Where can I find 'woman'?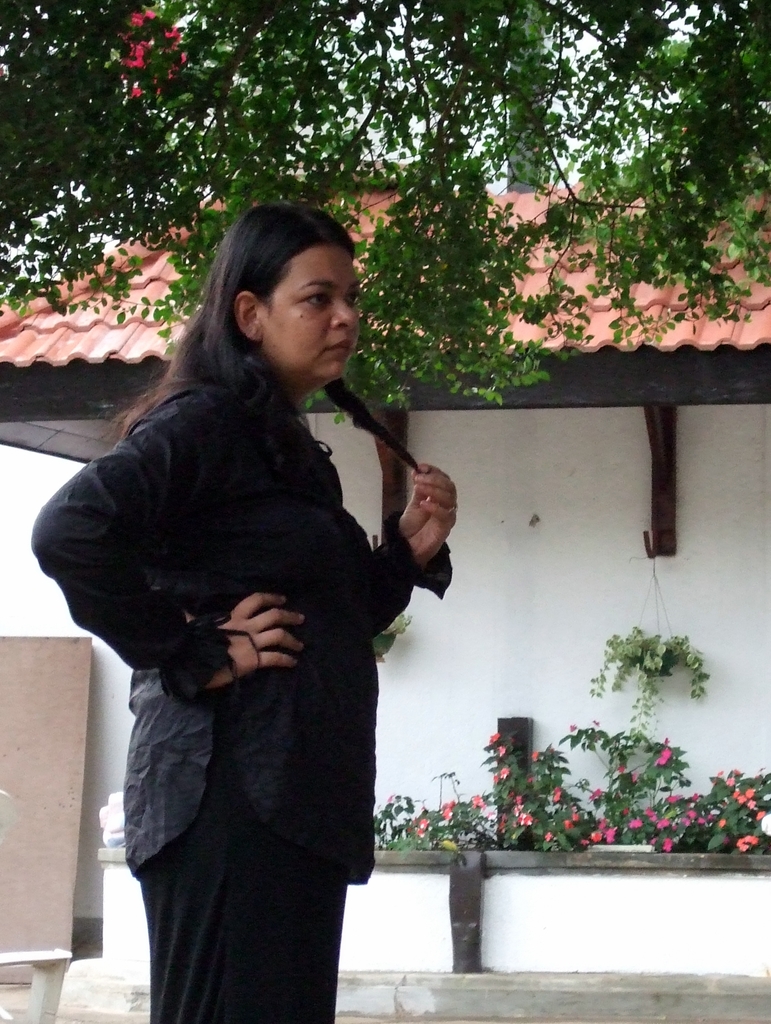
You can find it at BBox(10, 198, 456, 1016).
